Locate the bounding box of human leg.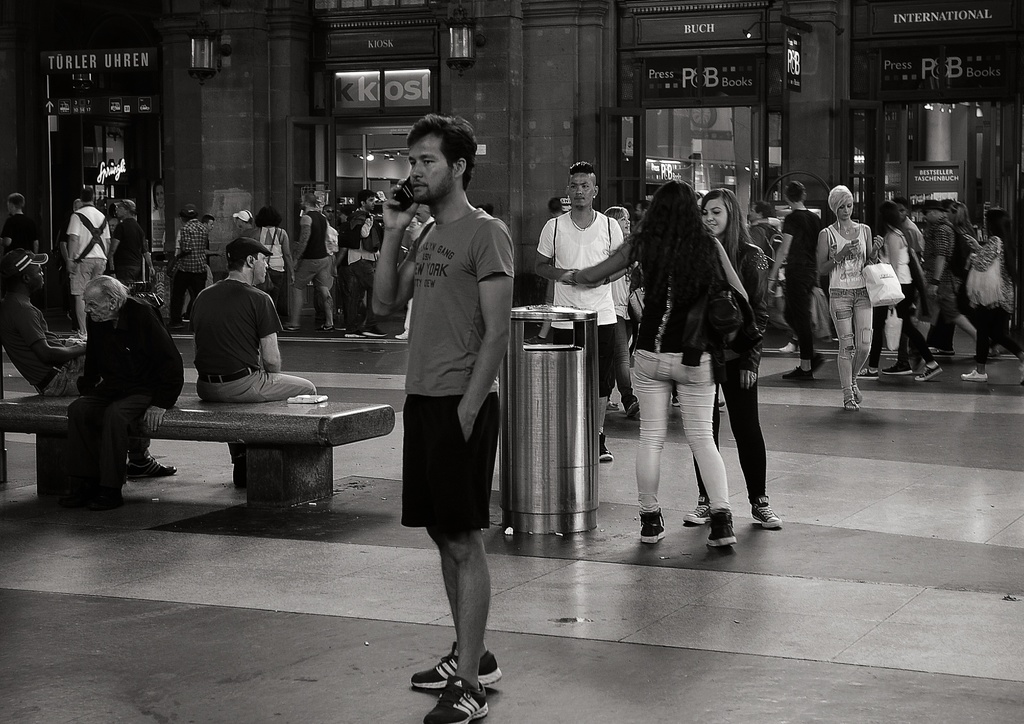
Bounding box: [878, 325, 913, 373].
